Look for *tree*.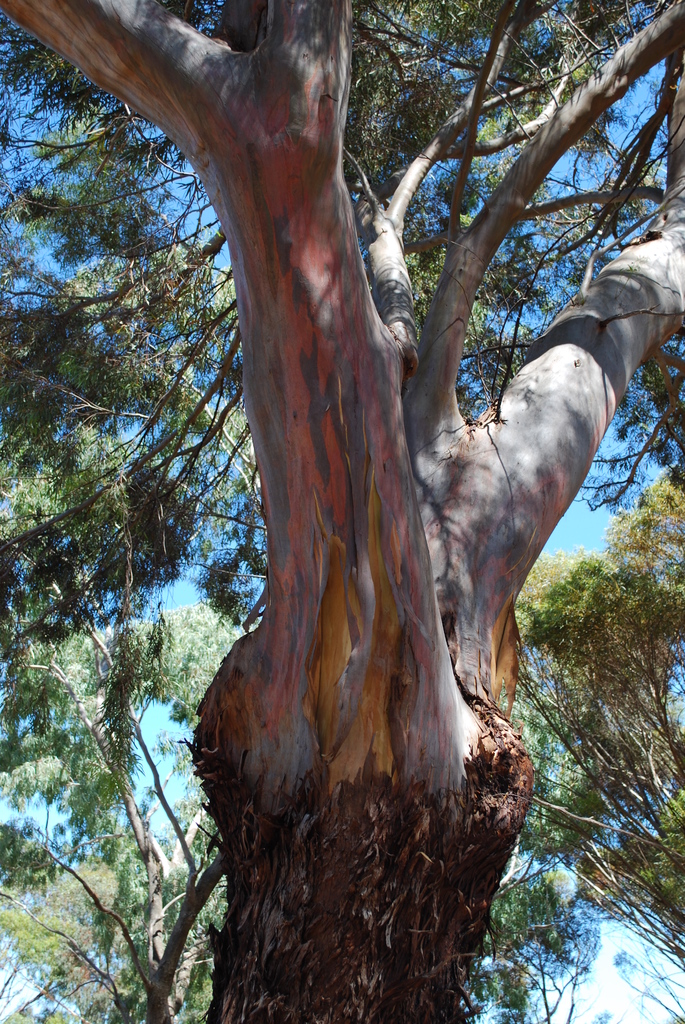
Found: left=0, top=0, right=684, bottom=1023.
